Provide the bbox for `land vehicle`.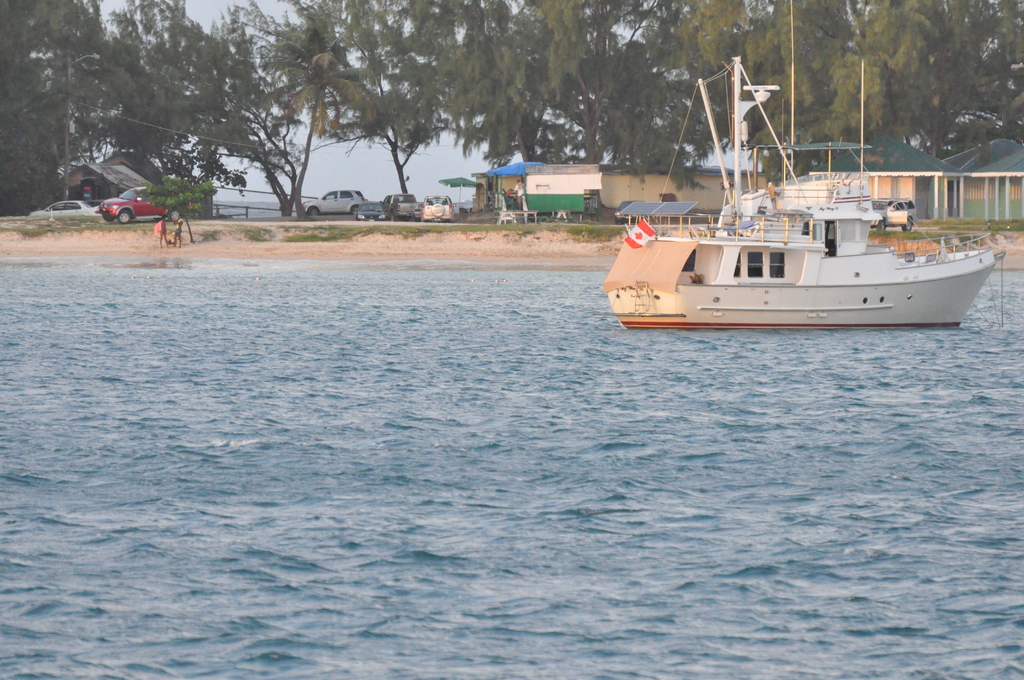
(x1=28, y1=197, x2=102, y2=219).
